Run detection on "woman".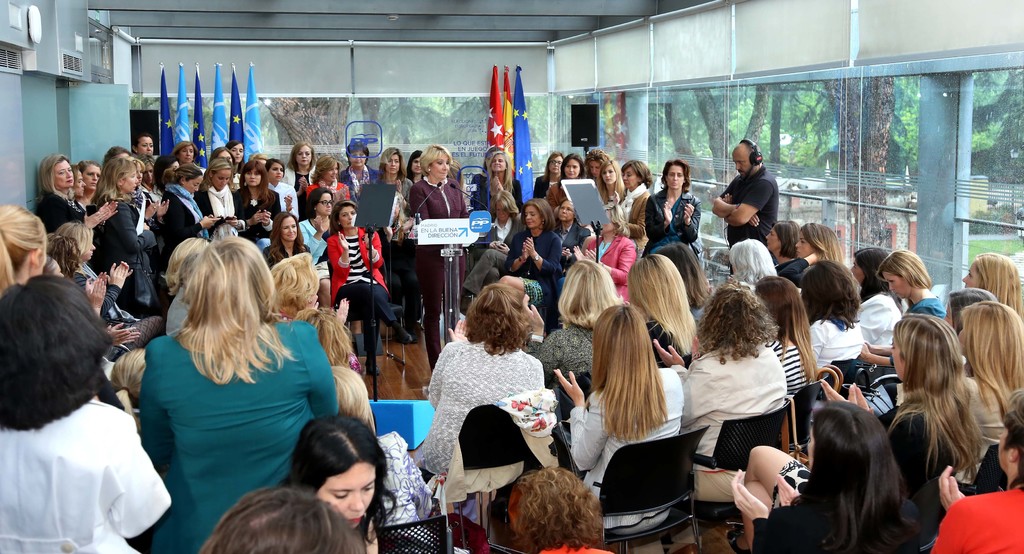
Result: bbox(407, 142, 470, 368).
